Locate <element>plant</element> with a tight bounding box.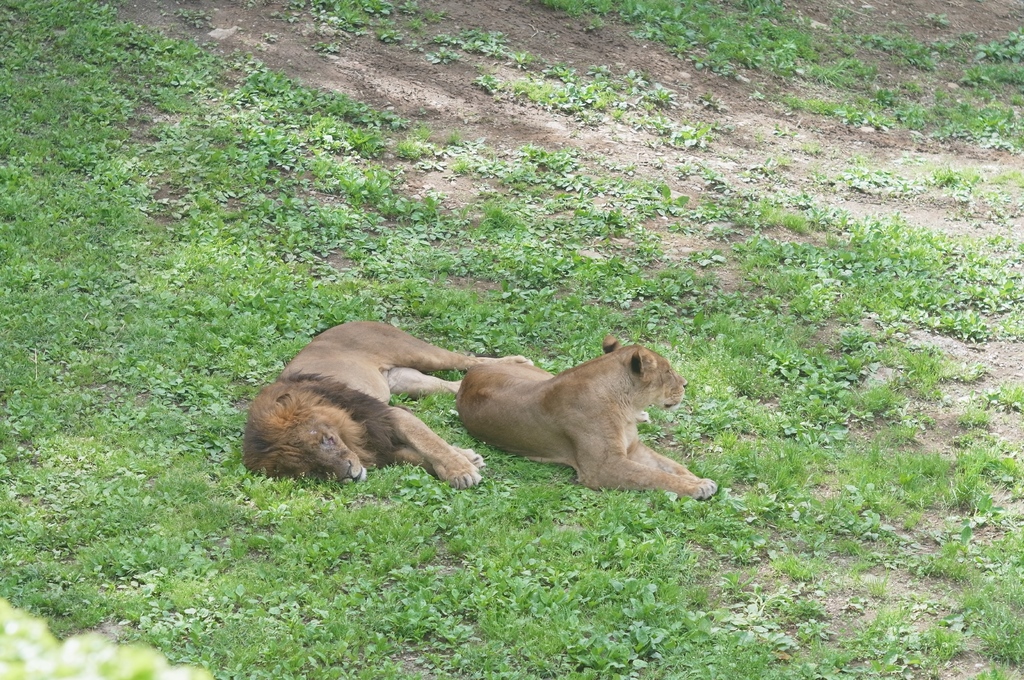
0,598,212,679.
